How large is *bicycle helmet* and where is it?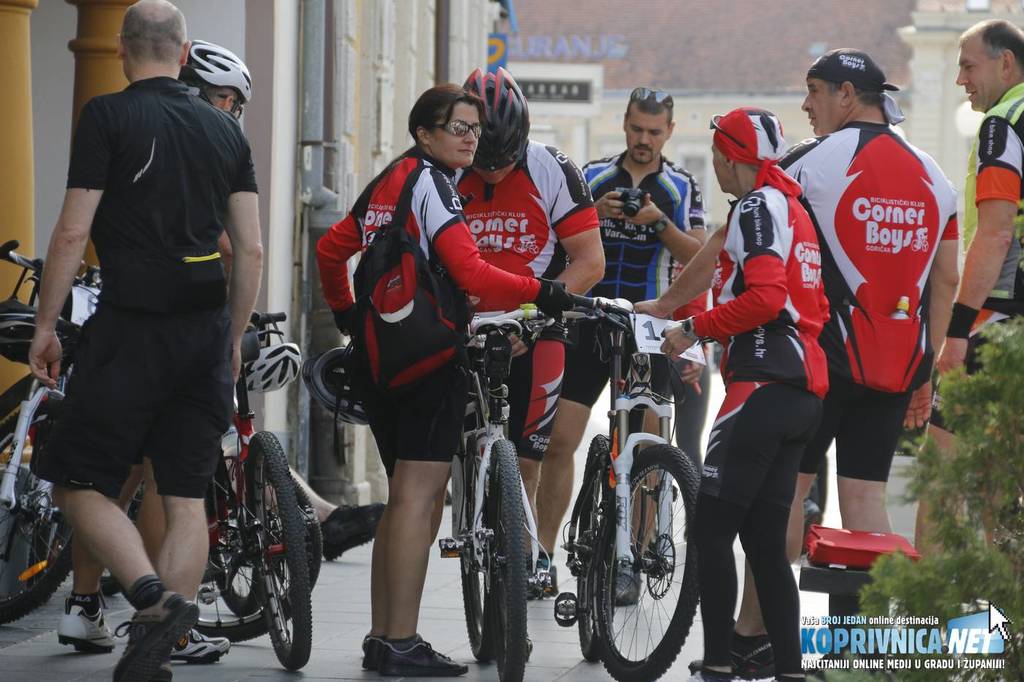
Bounding box: x1=461 y1=66 x2=533 y2=204.
